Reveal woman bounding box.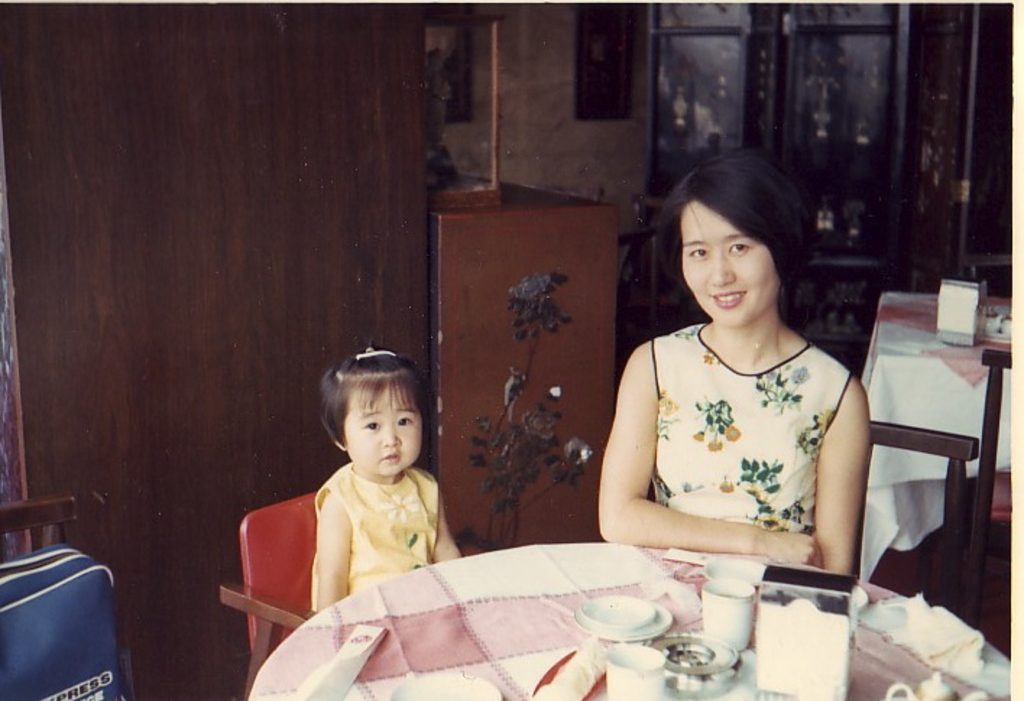
Revealed: [x1=592, y1=169, x2=879, y2=610].
